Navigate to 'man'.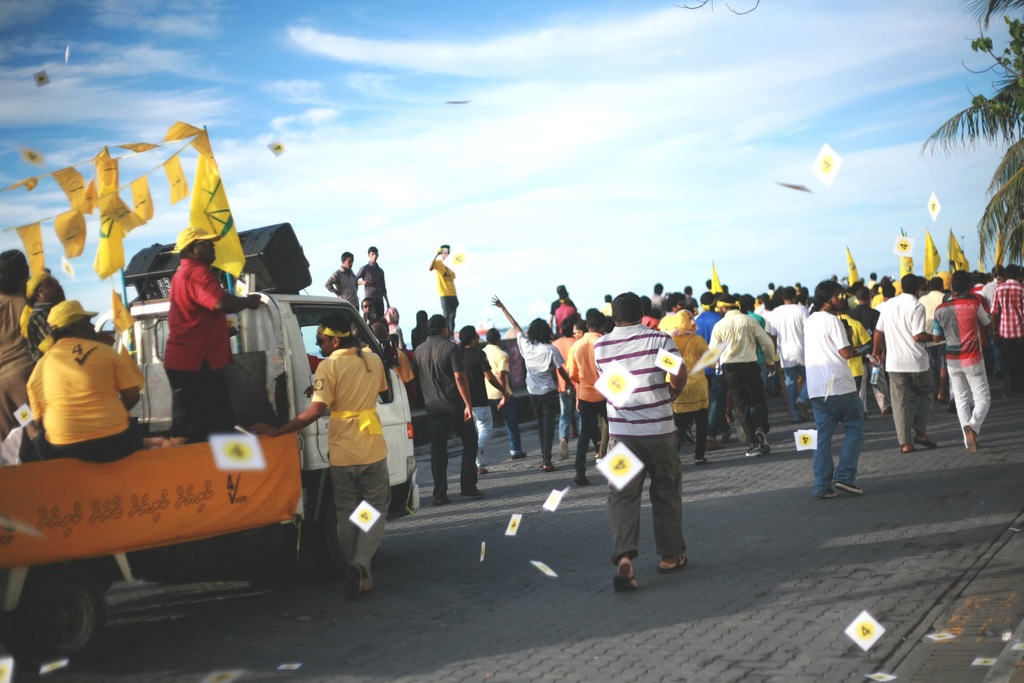
Navigation target: <region>429, 242, 464, 343</region>.
